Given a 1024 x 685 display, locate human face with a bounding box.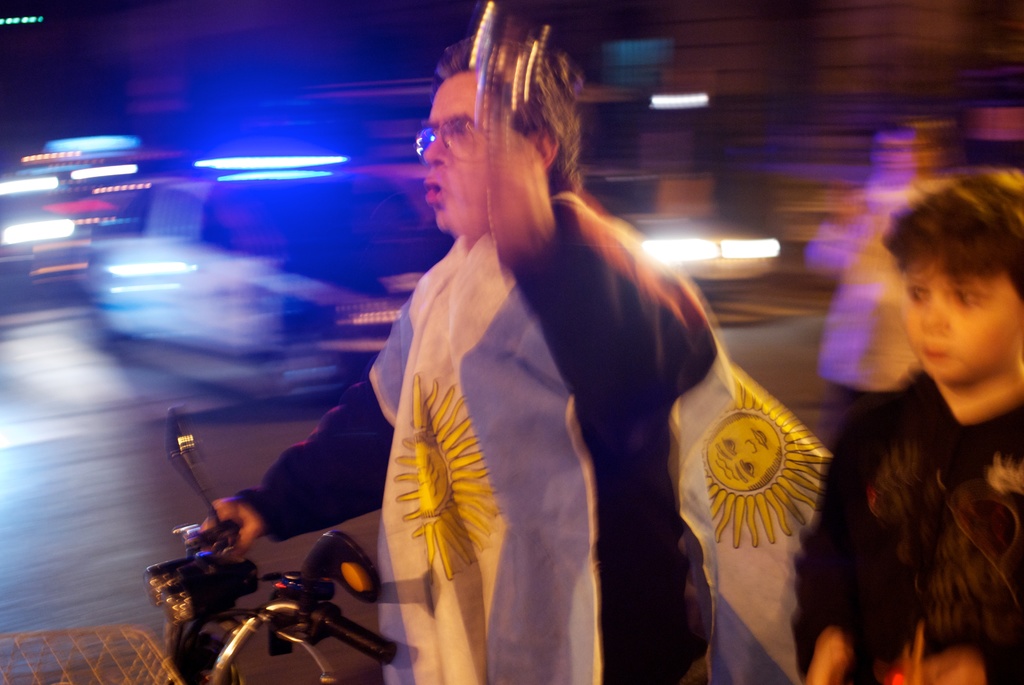
Located: <bbox>417, 74, 499, 227</bbox>.
